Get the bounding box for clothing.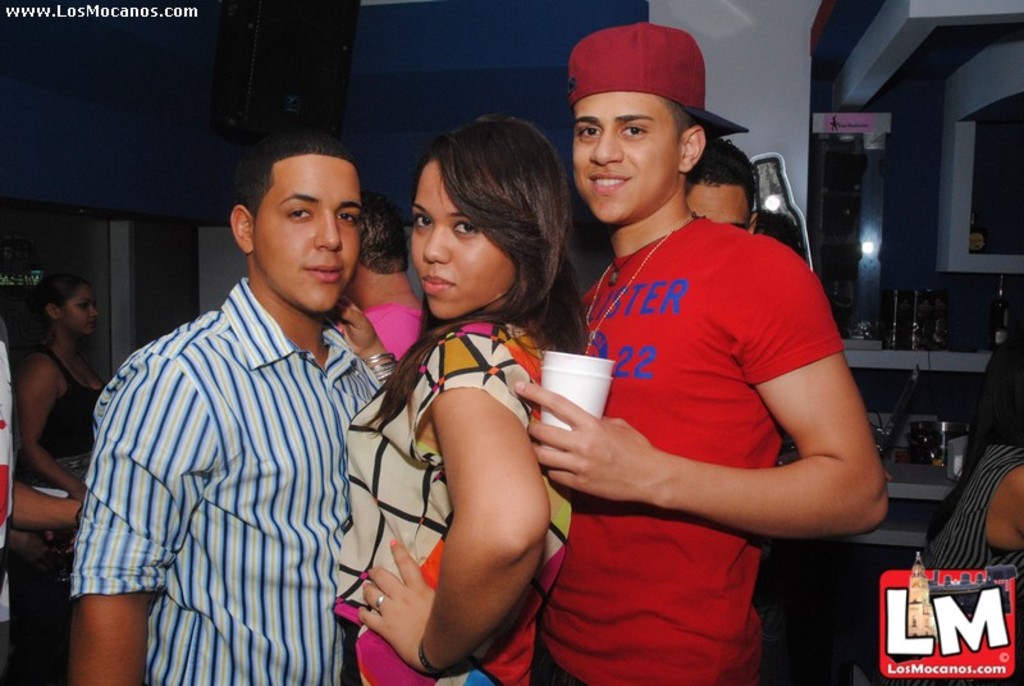
(0,353,115,685).
